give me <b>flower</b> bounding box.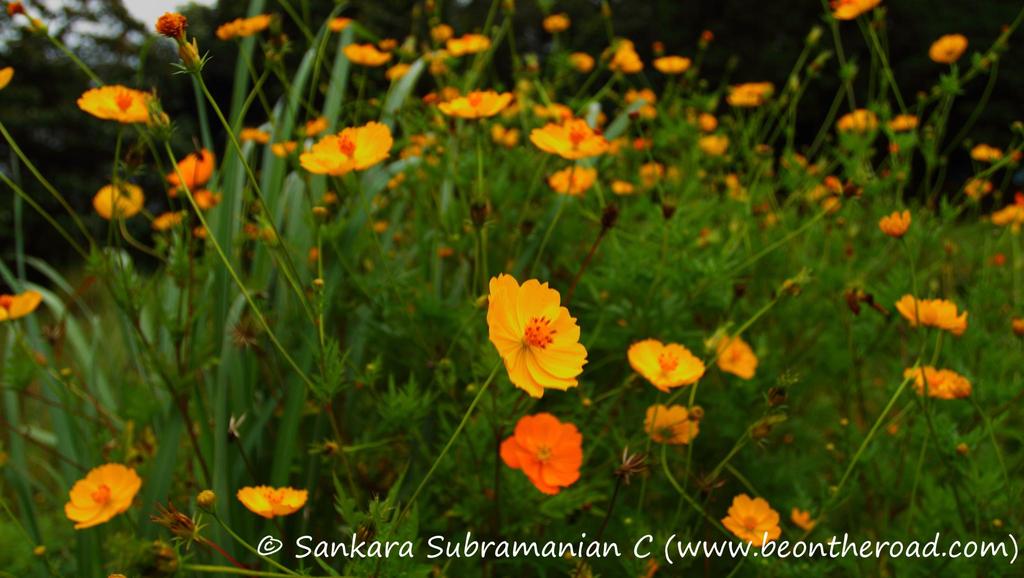
{"left": 572, "top": 53, "right": 602, "bottom": 71}.
